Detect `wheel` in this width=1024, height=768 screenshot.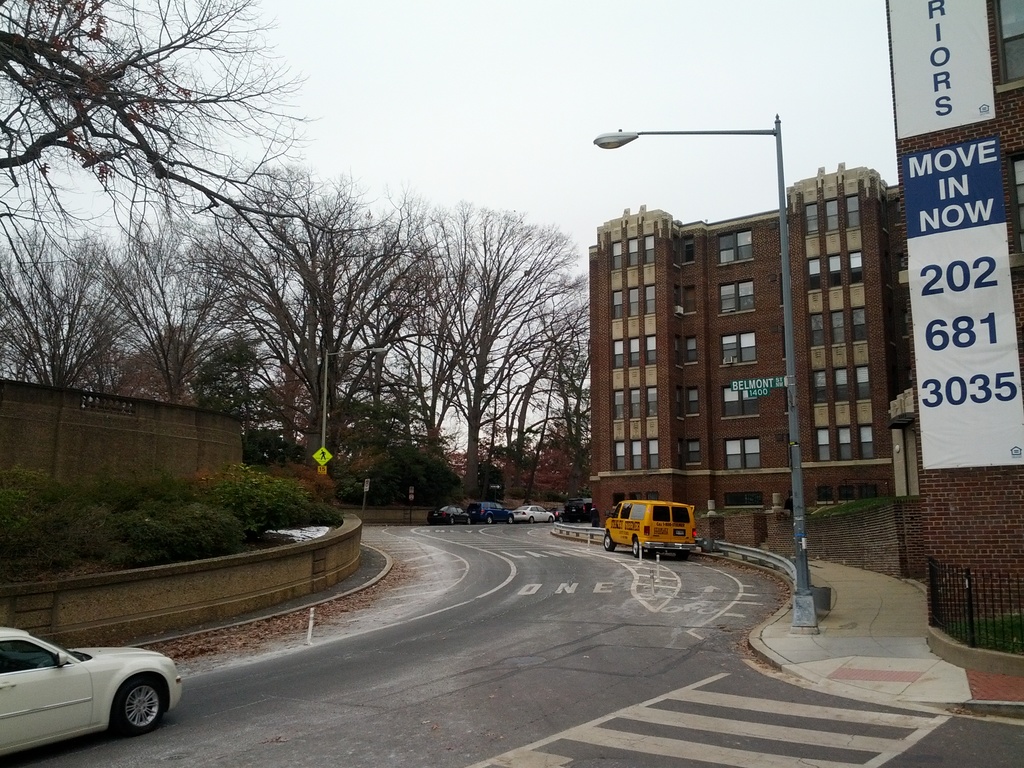
Detection: [x1=449, y1=518, x2=457, y2=525].
